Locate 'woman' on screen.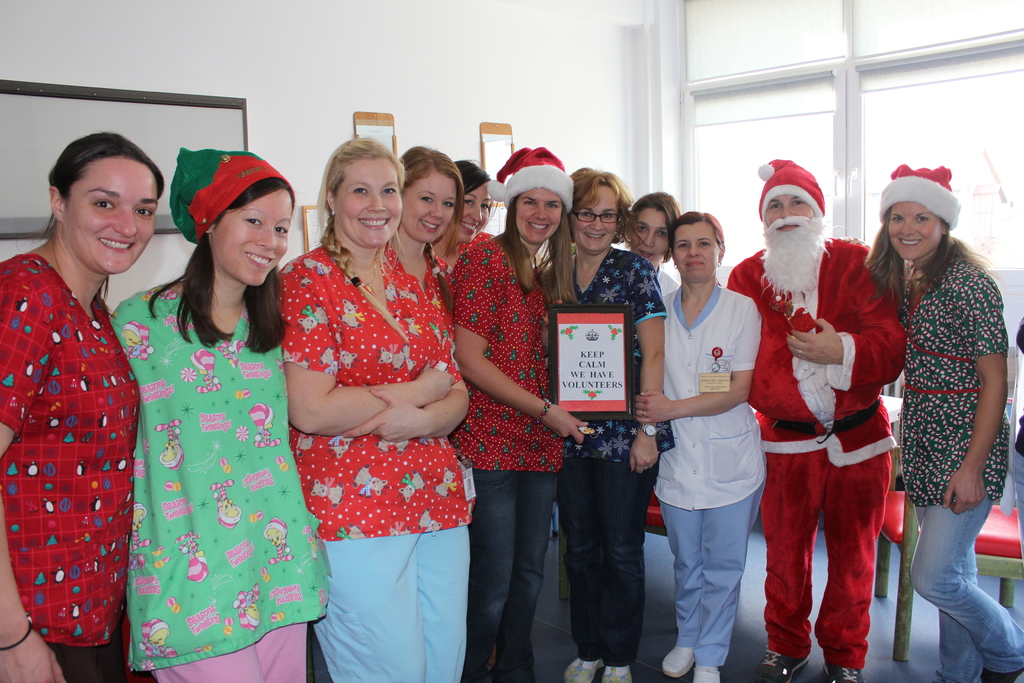
On screen at locate(536, 162, 673, 682).
